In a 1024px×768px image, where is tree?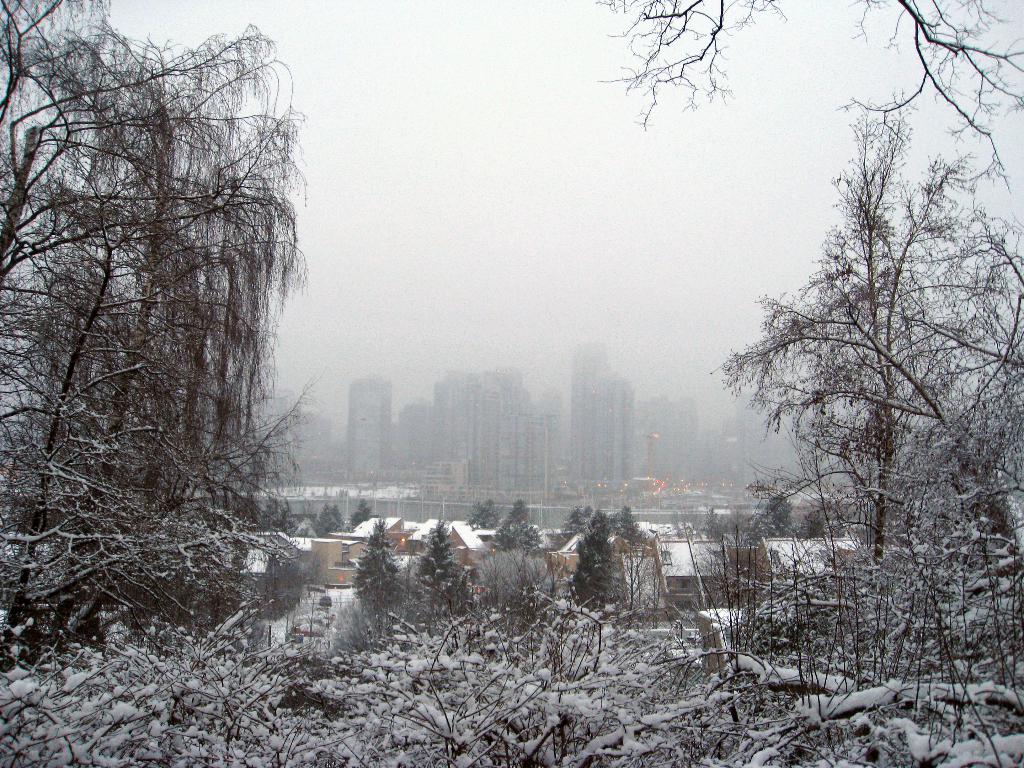
bbox(507, 522, 544, 559).
